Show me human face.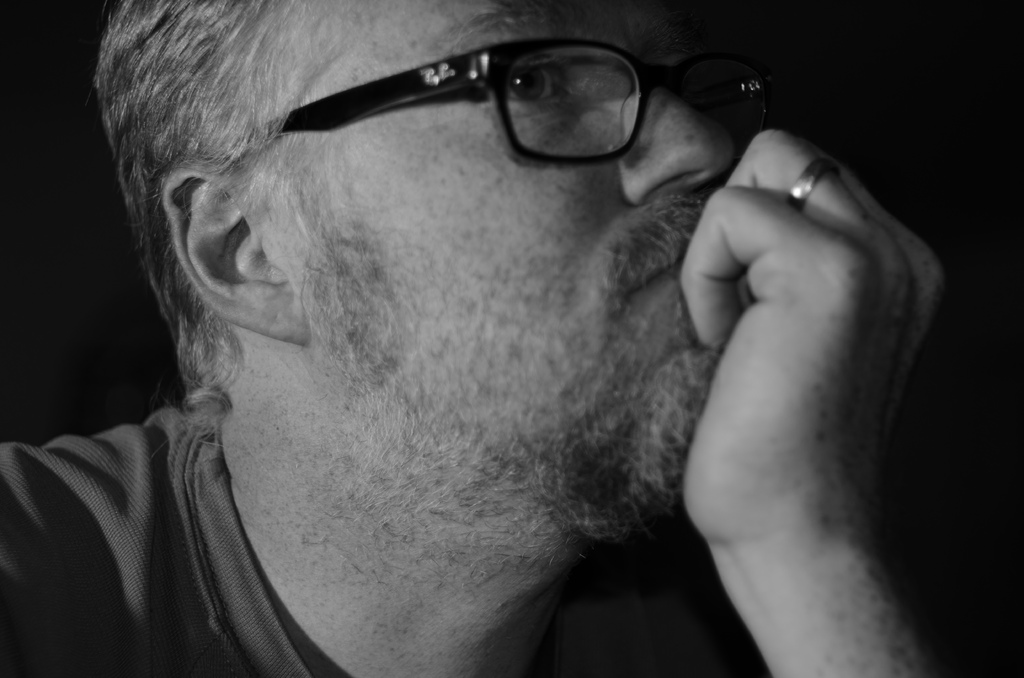
human face is here: [left=304, top=3, right=759, bottom=539].
